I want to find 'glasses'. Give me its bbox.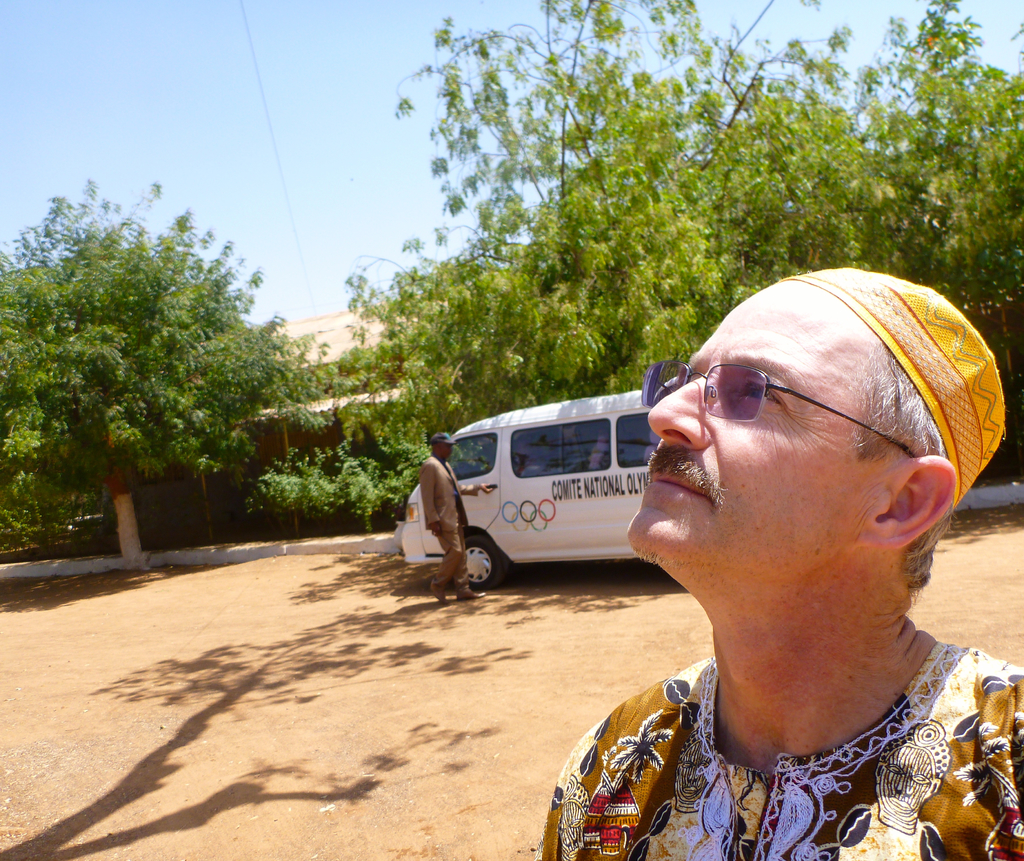
[662,367,952,474].
